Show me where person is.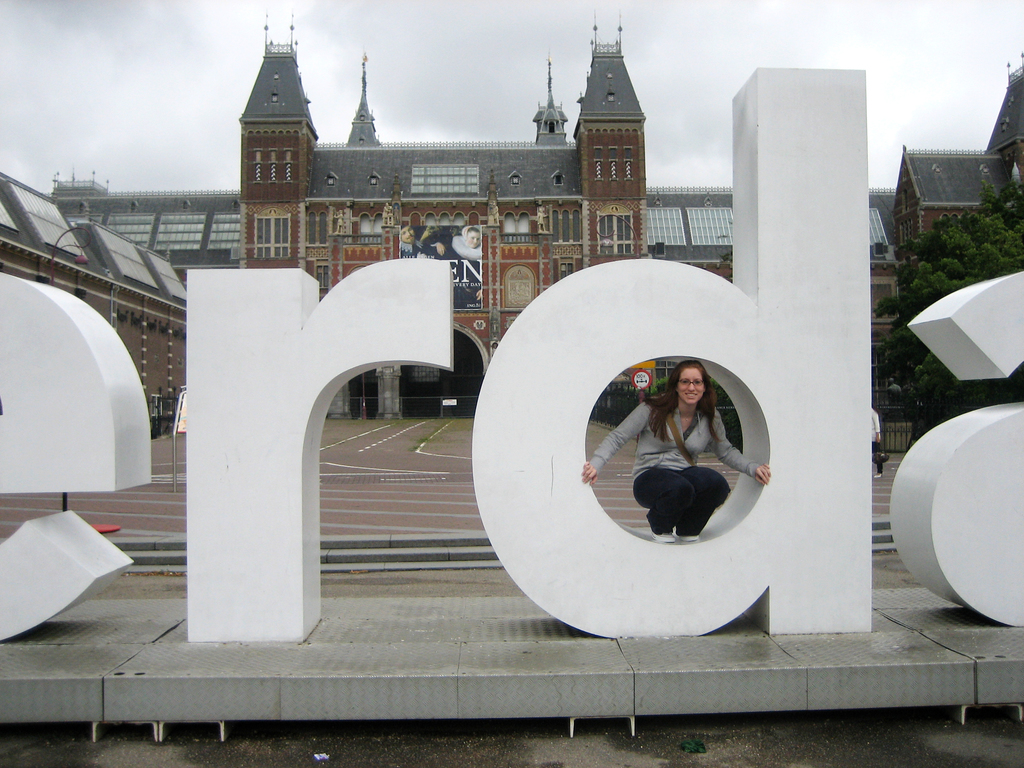
person is at (582,362,769,543).
